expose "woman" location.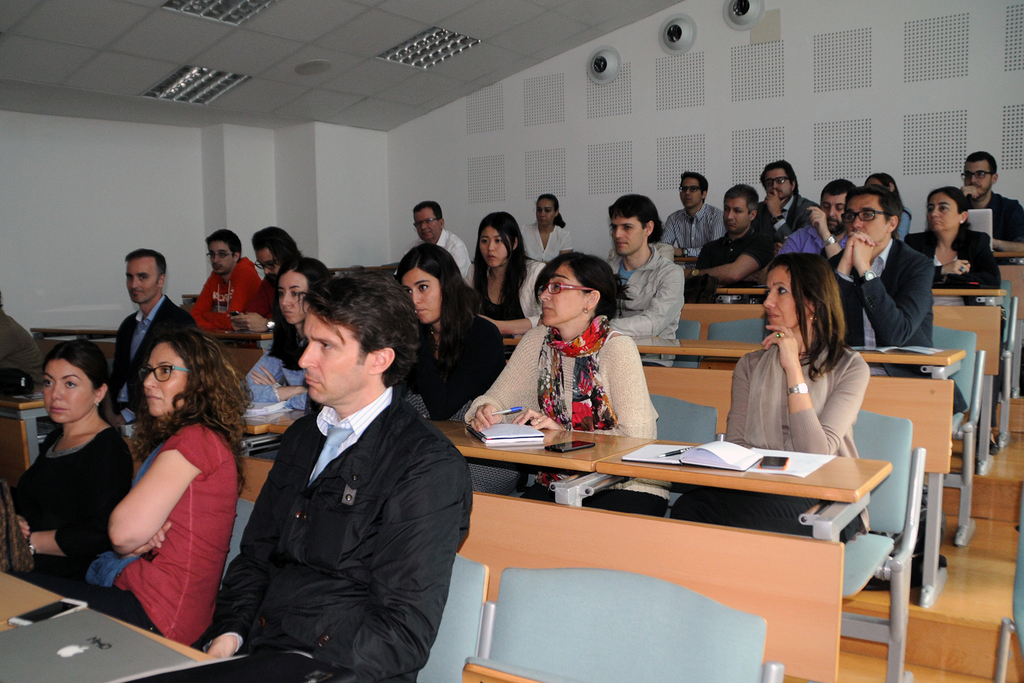
Exposed at [906, 188, 1007, 299].
